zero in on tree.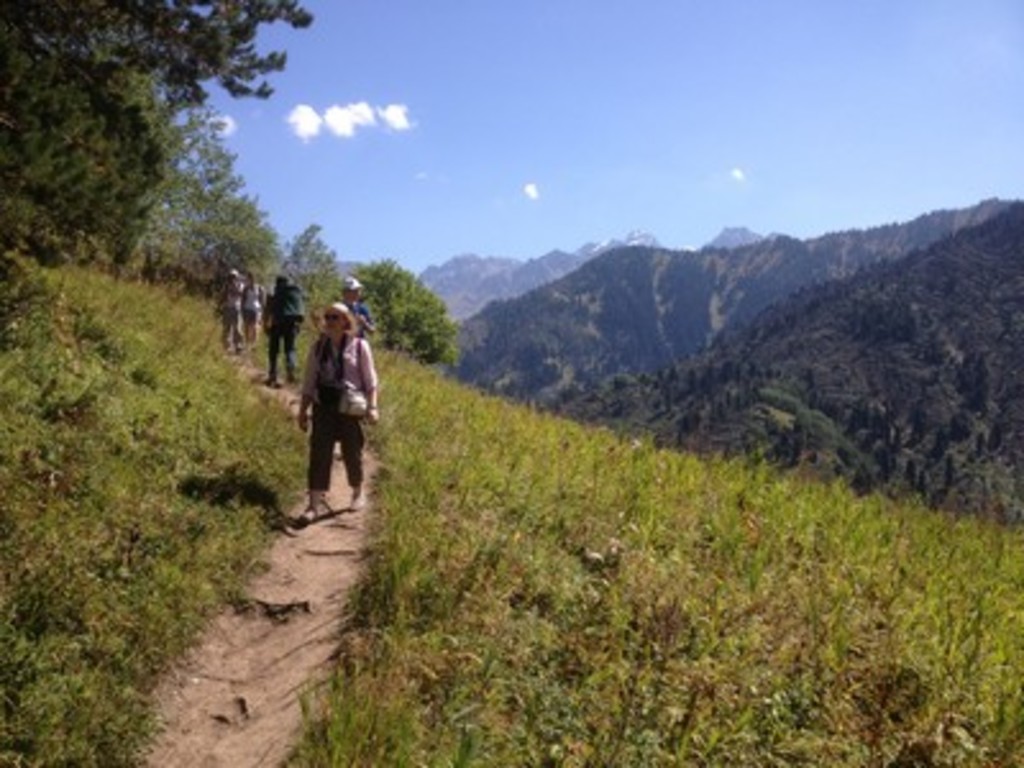
Zeroed in: (0,0,307,251).
